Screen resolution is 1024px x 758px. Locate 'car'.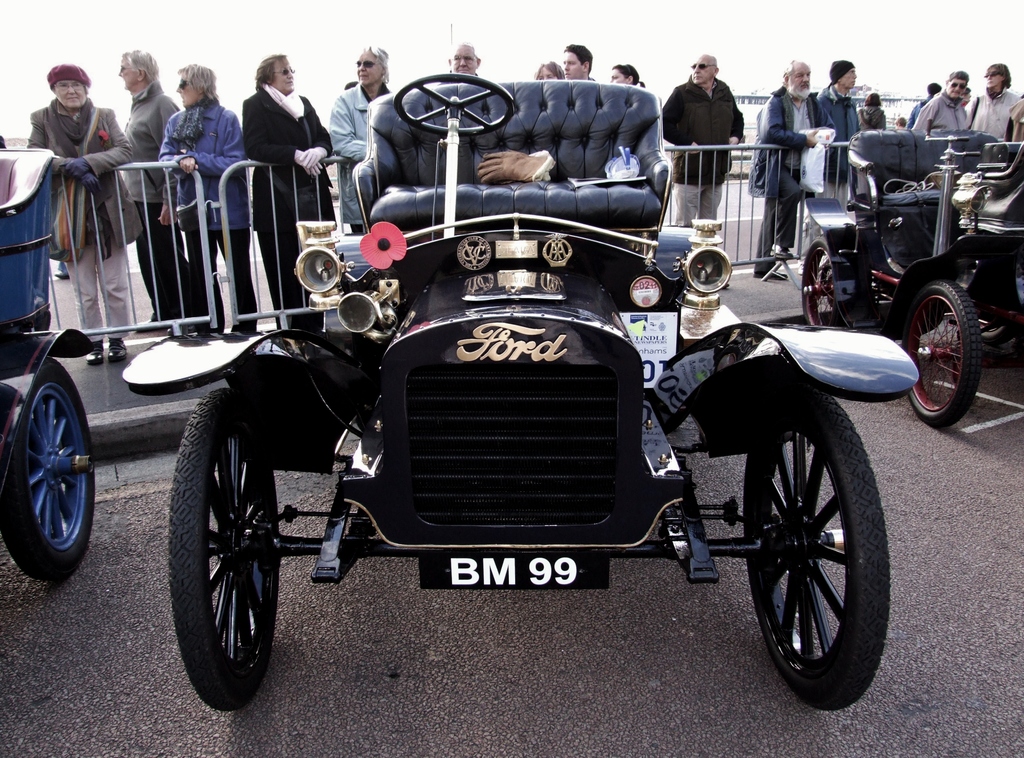
l=0, t=147, r=92, b=582.
